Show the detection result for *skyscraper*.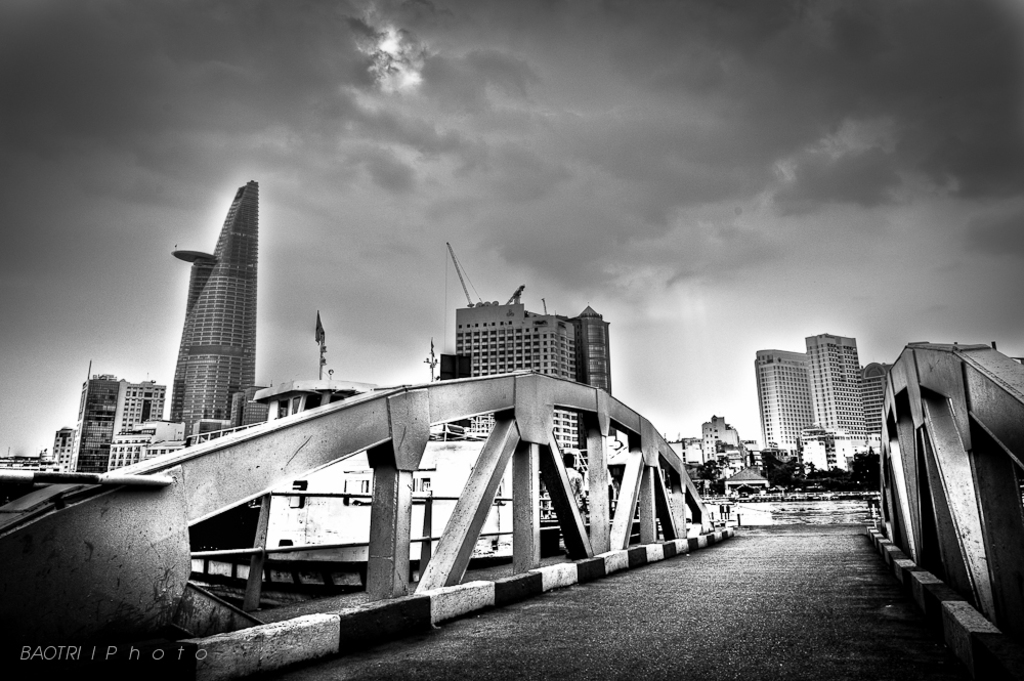
BBox(742, 343, 819, 481).
